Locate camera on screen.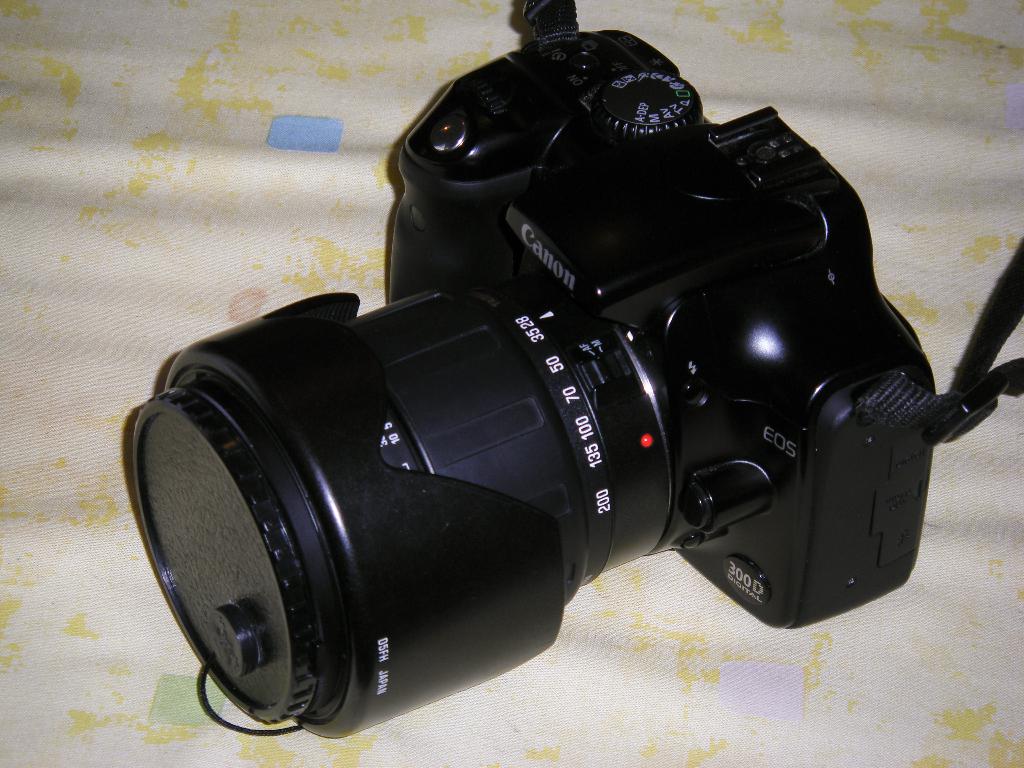
On screen at bbox(127, 44, 975, 767).
